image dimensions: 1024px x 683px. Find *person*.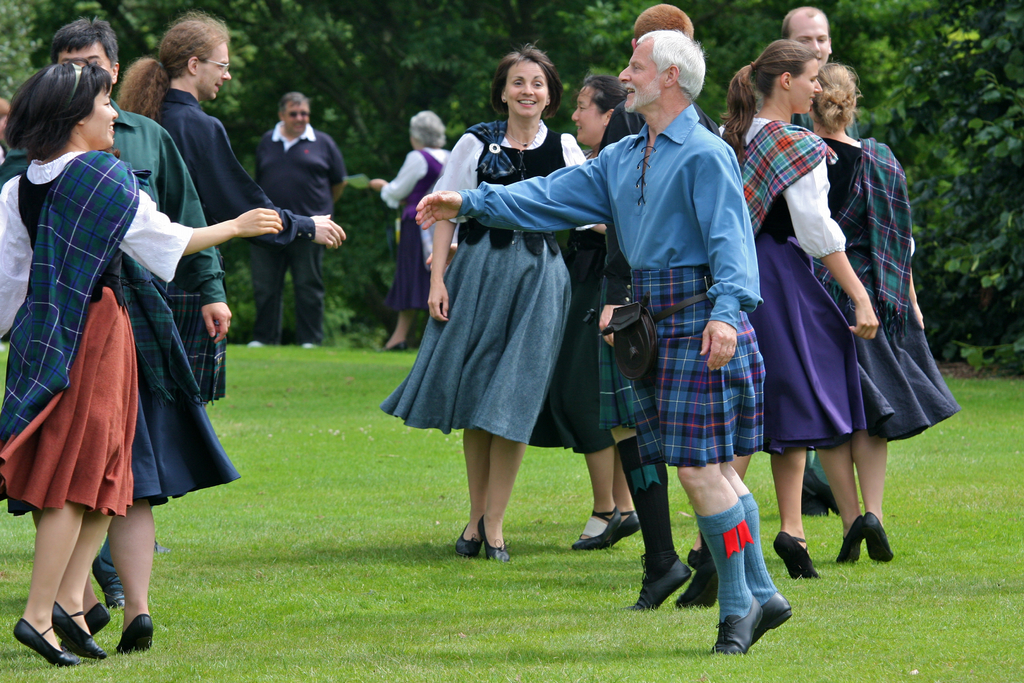
(367,109,450,353).
